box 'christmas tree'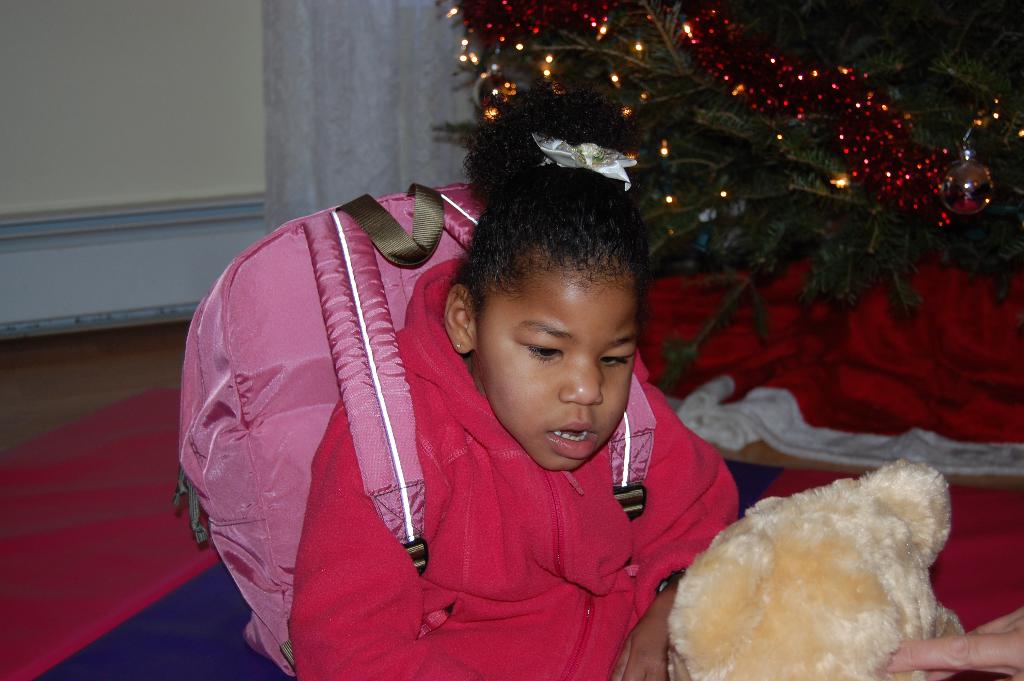
bbox=[428, 0, 1023, 364]
